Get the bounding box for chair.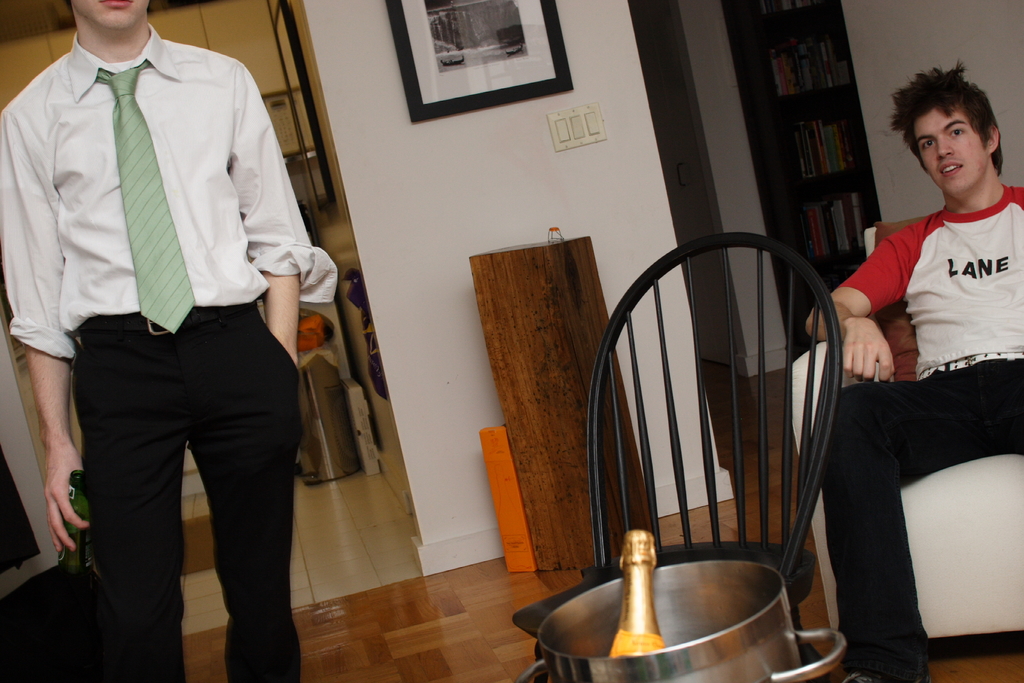
crop(560, 215, 881, 647).
